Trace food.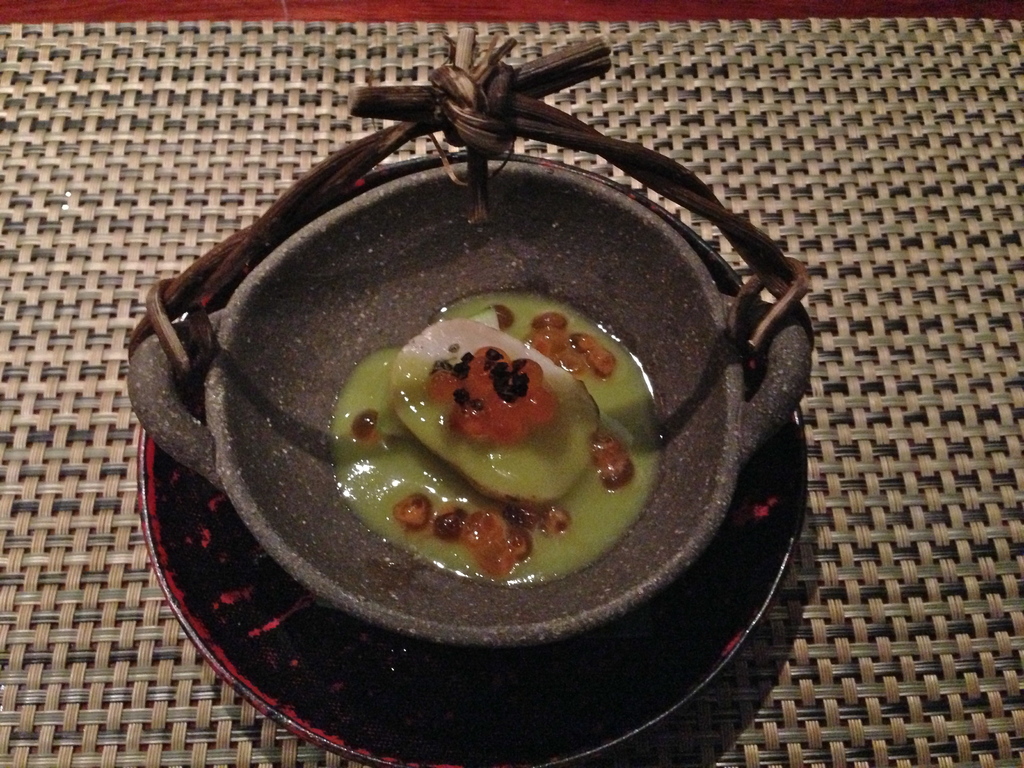
Traced to (x1=314, y1=292, x2=648, y2=540).
